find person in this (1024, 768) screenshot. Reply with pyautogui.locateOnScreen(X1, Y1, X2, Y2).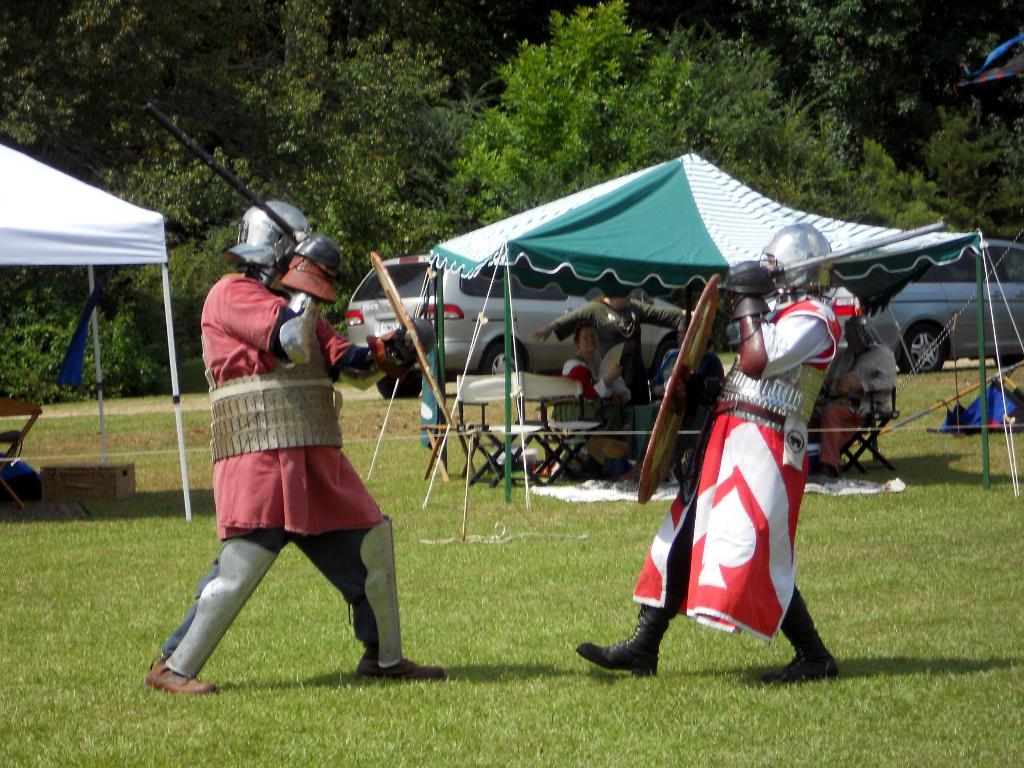
pyautogui.locateOnScreen(529, 290, 697, 403).
